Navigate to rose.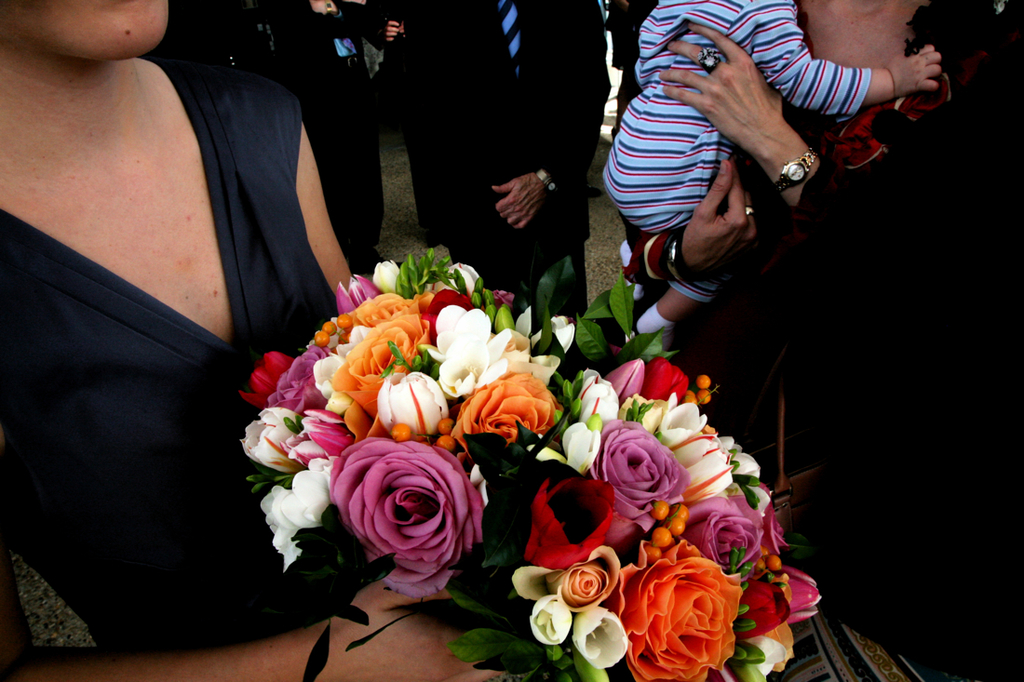
Navigation target: bbox=[327, 313, 429, 437].
